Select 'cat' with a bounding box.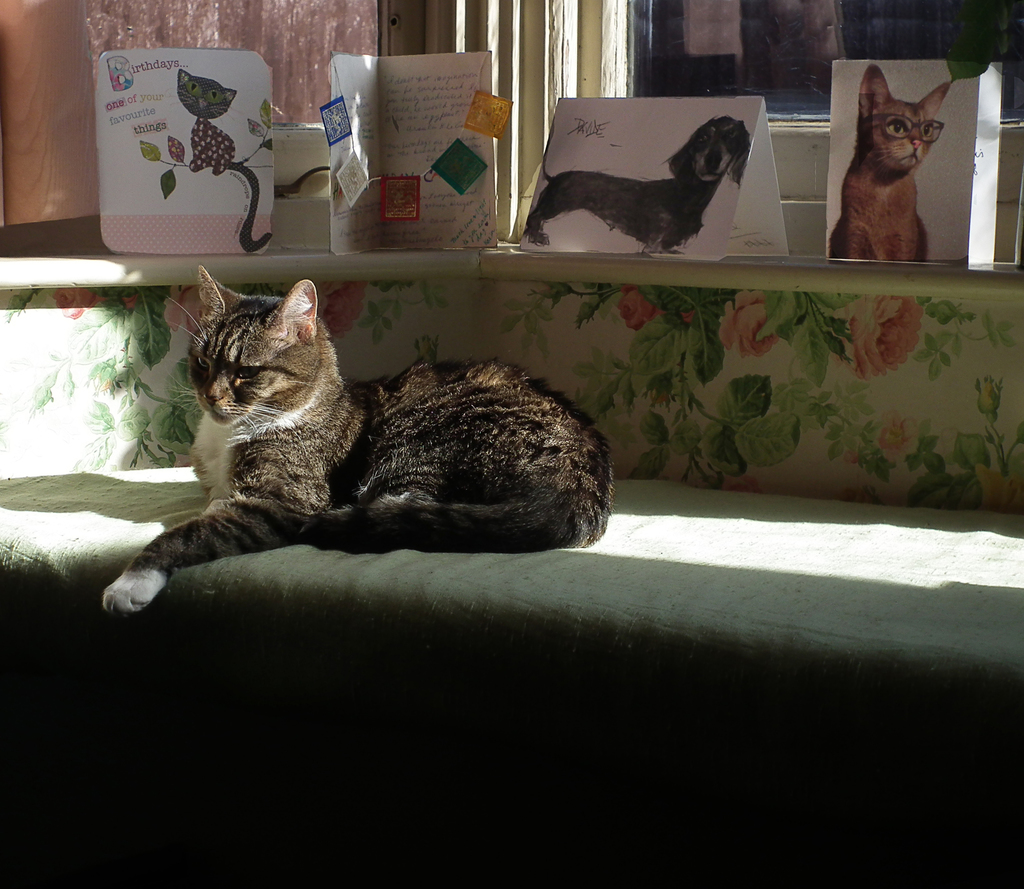
x1=173 y1=72 x2=272 y2=255.
